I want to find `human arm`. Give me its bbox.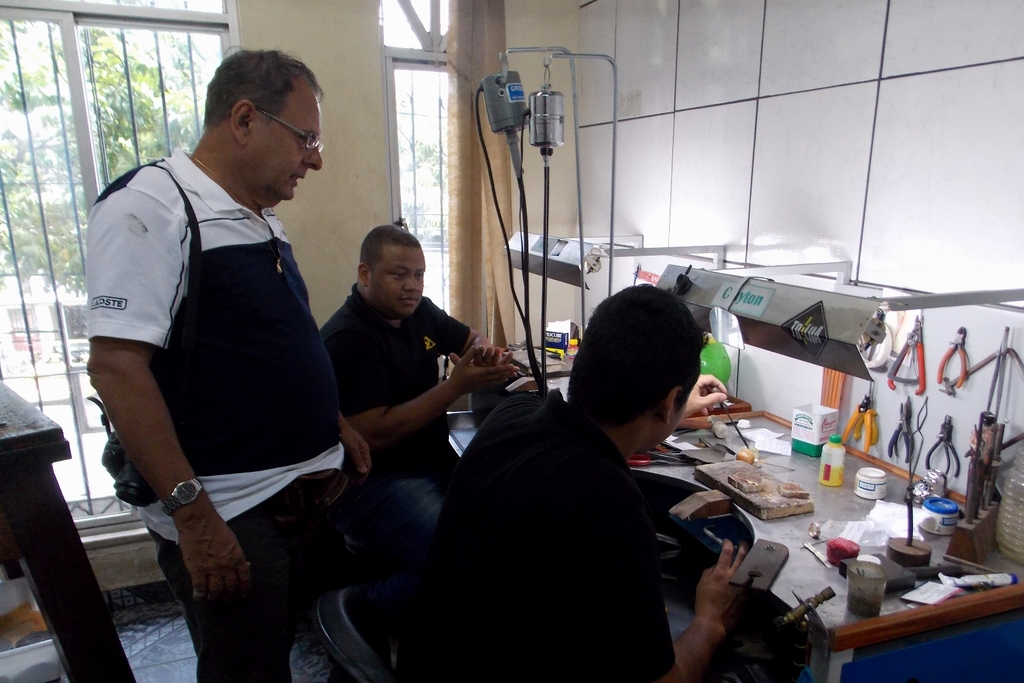
(x1=88, y1=181, x2=248, y2=596).
